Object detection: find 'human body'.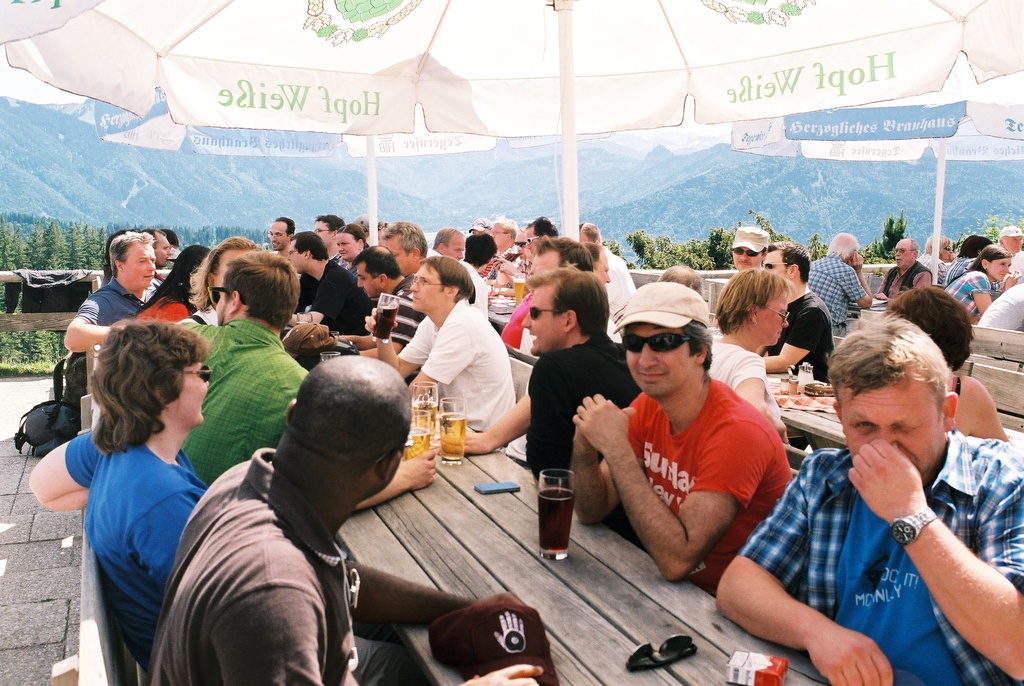
{"left": 938, "top": 230, "right": 982, "bottom": 285}.
